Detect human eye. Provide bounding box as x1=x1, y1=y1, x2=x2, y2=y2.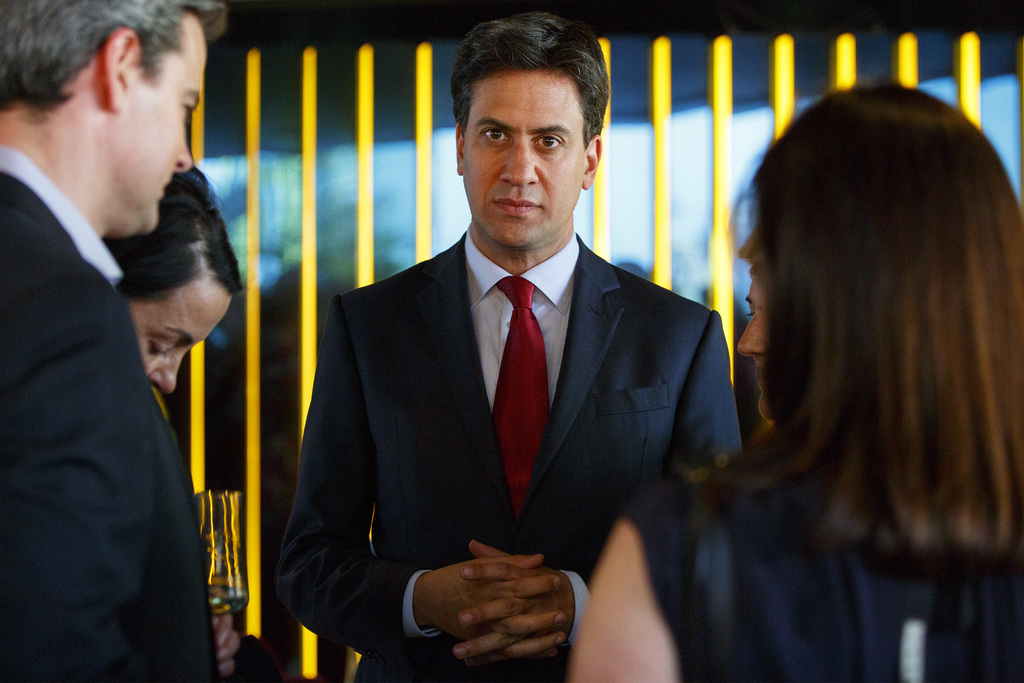
x1=524, y1=124, x2=568, y2=154.
